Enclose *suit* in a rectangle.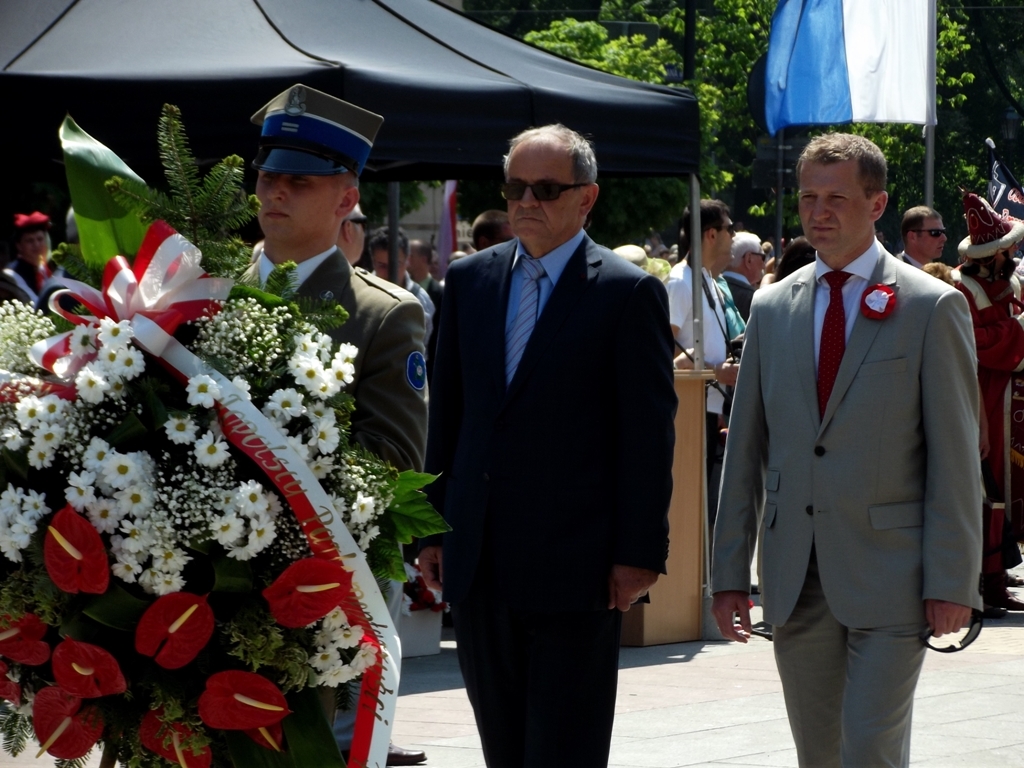
left=718, top=122, right=990, bottom=761.
